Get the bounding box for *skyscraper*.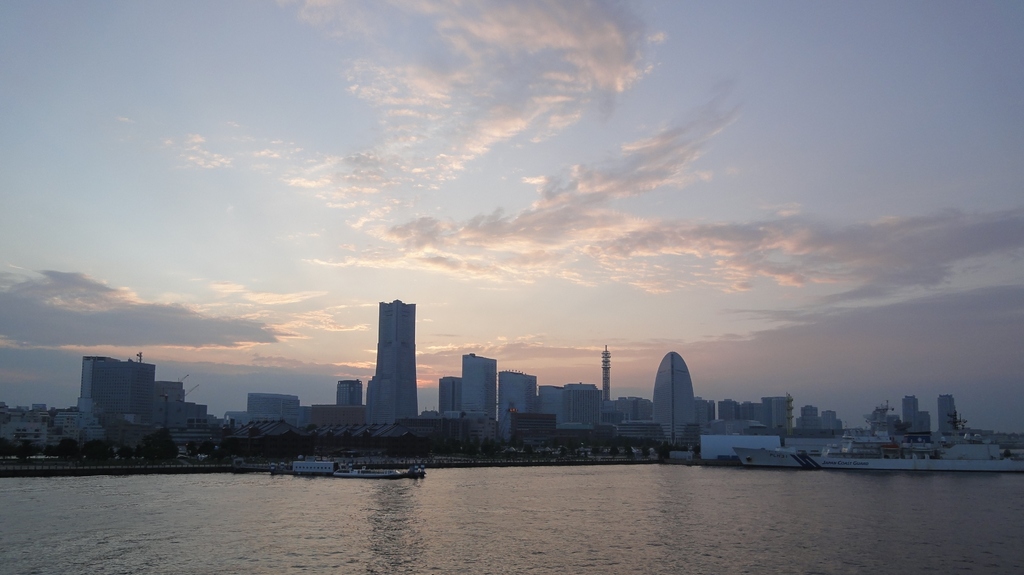
select_region(461, 353, 499, 430).
